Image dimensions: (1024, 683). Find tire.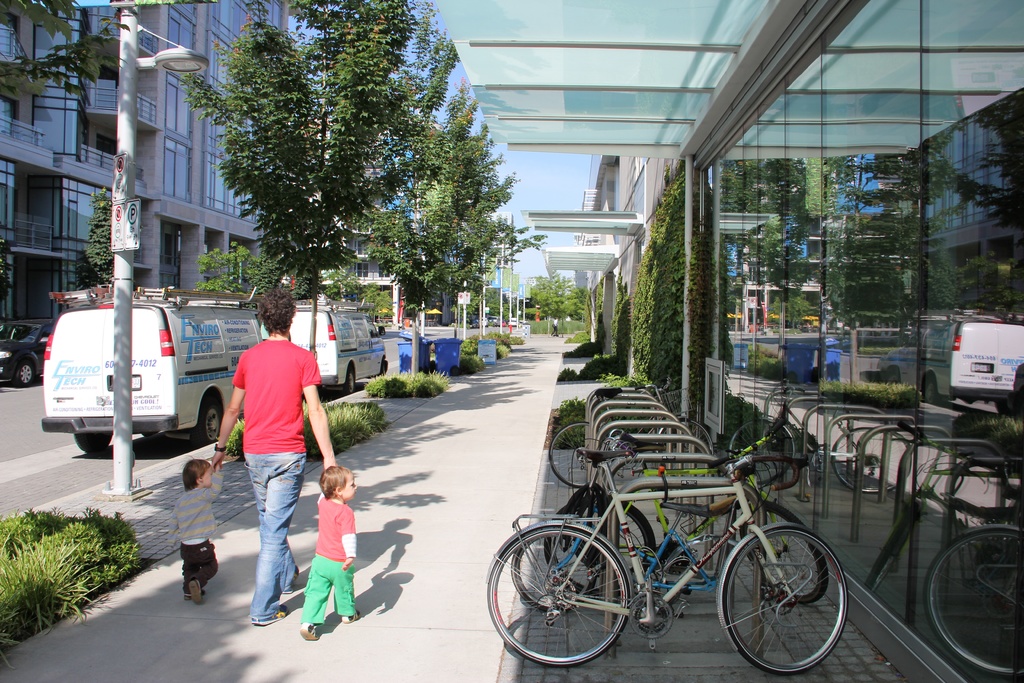
detection(739, 500, 829, 602).
